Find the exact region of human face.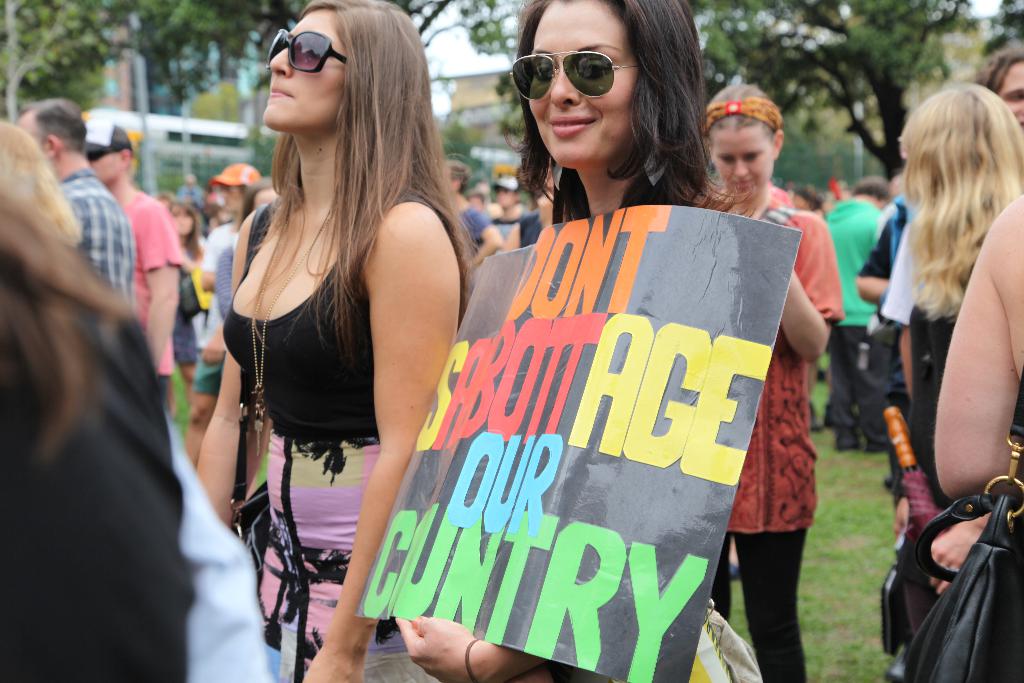
Exact region: (x1=518, y1=0, x2=643, y2=172).
